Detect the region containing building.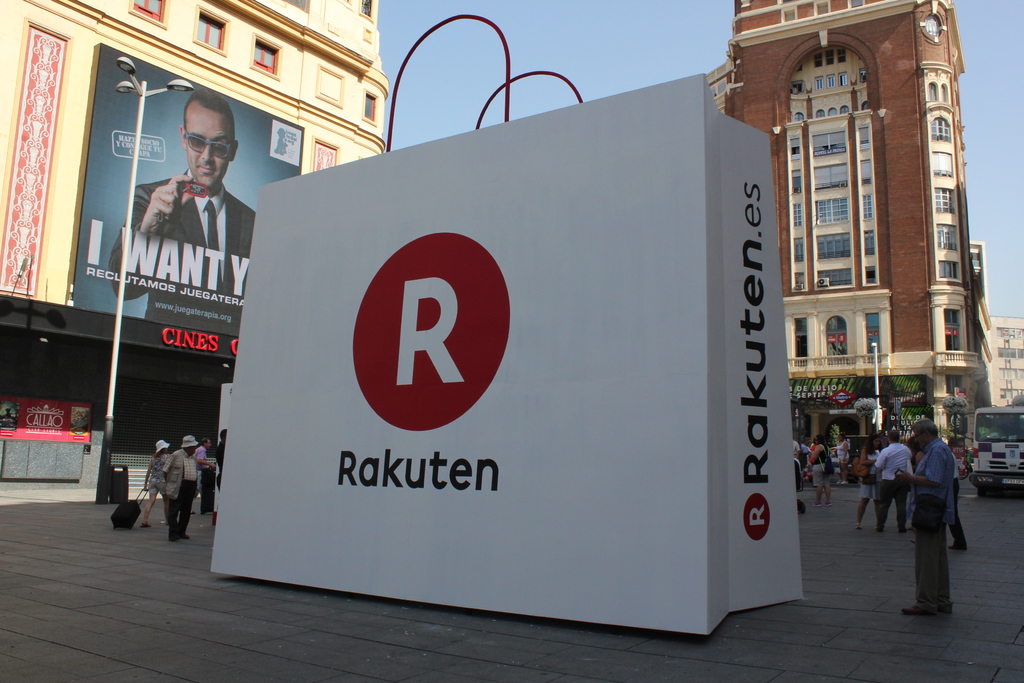
<bbox>986, 312, 1023, 409</bbox>.
